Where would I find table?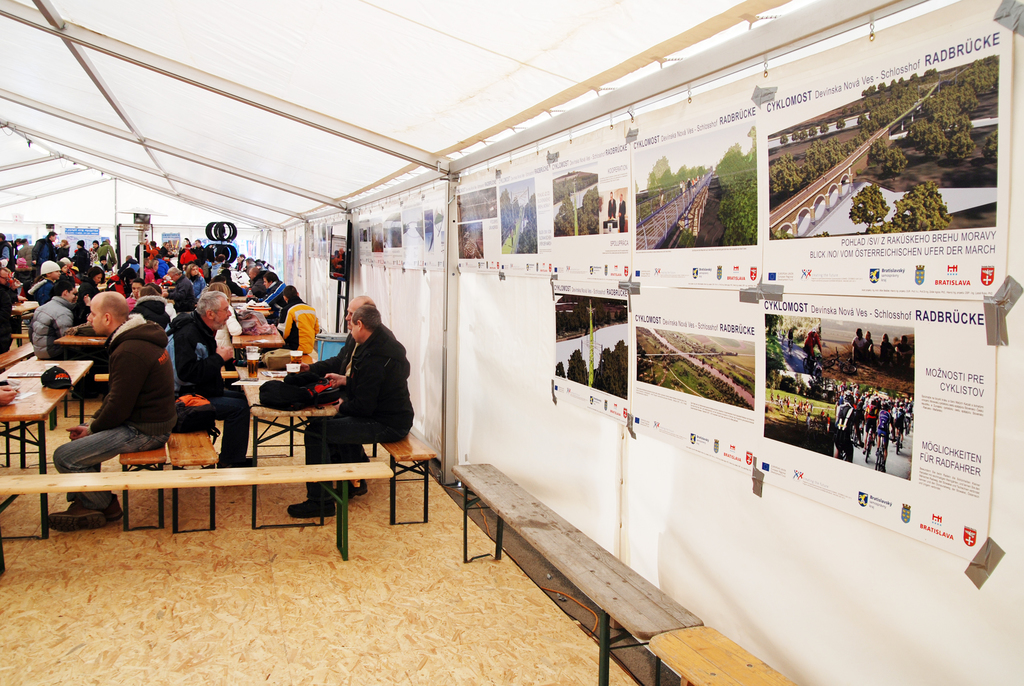
At 0 359 95 535.
